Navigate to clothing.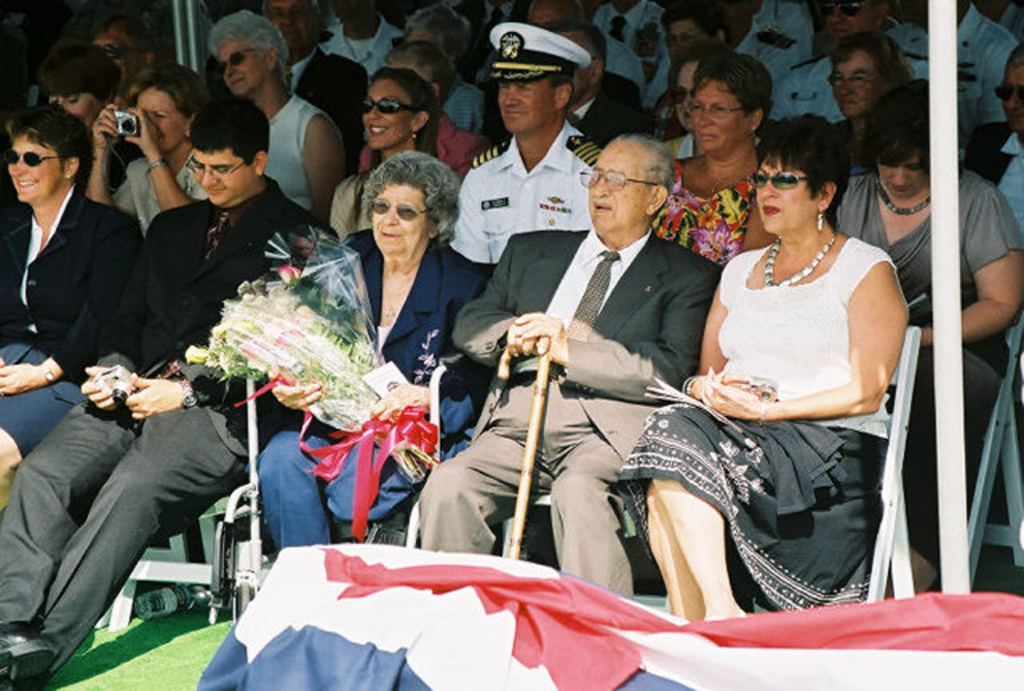
Navigation target: bbox=[667, 131, 709, 165].
